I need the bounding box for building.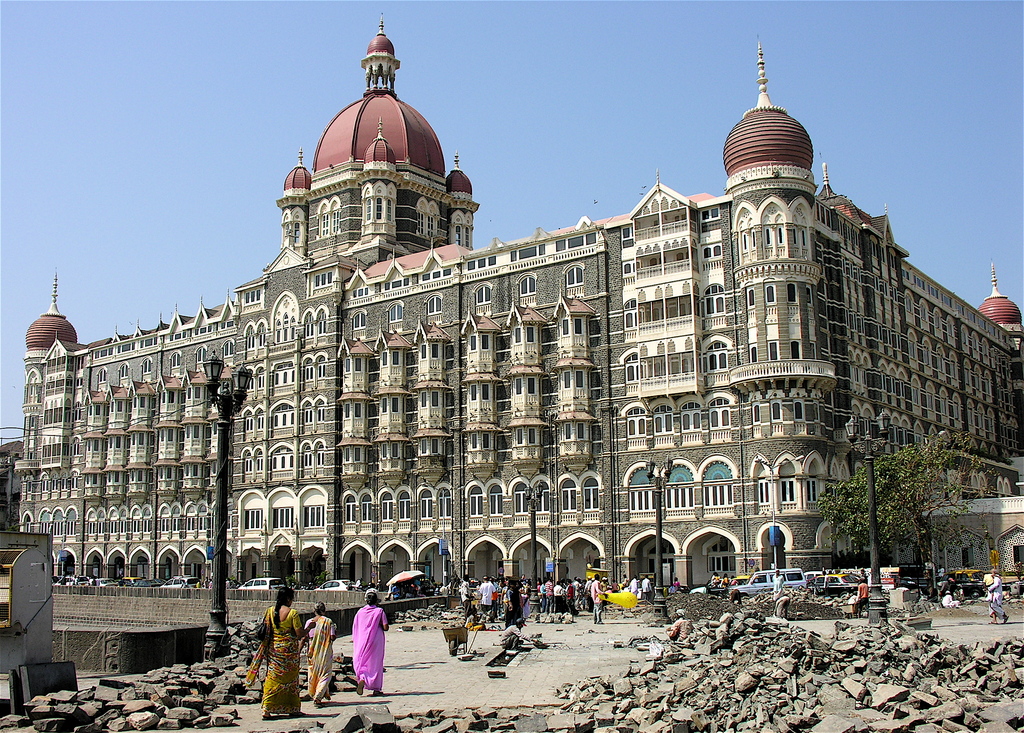
Here it is: x1=19 y1=10 x2=1023 y2=590.
